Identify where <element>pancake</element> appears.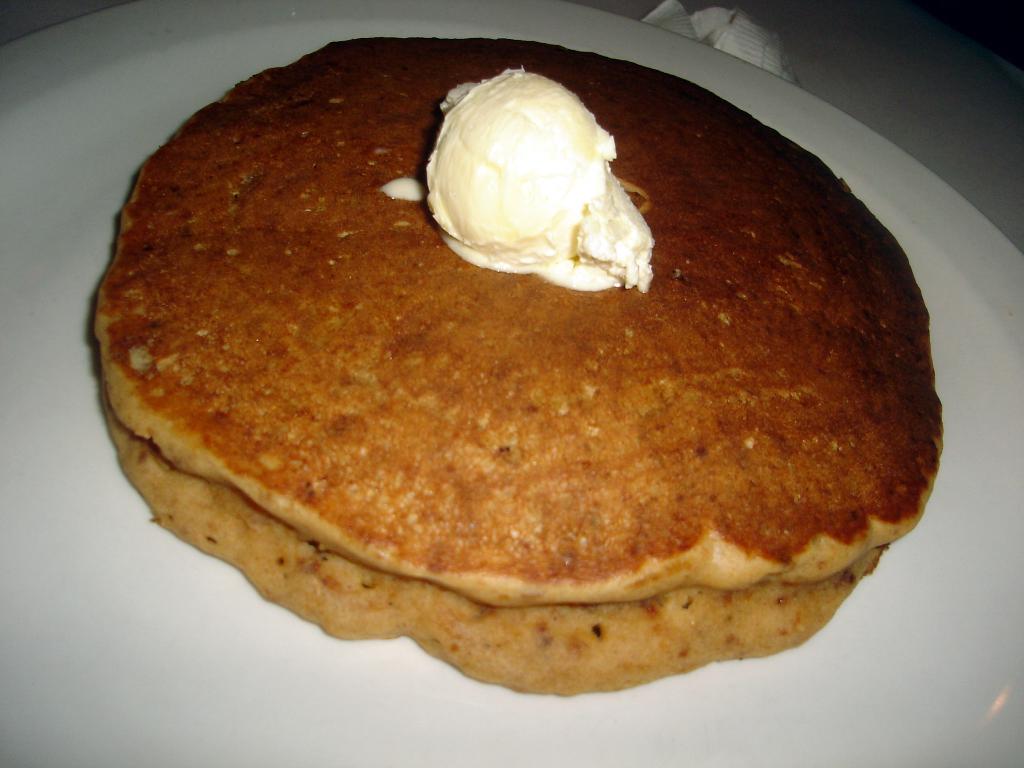
Appears at locate(94, 37, 941, 691).
